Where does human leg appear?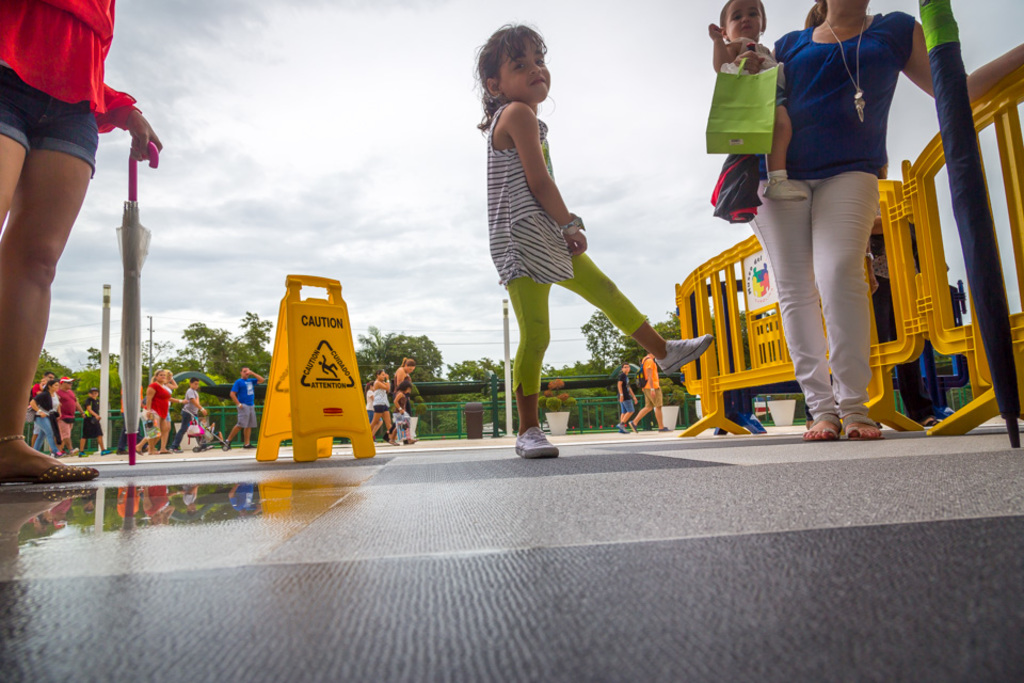
Appears at x1=751, y1=176, x2=826, y2=444.
